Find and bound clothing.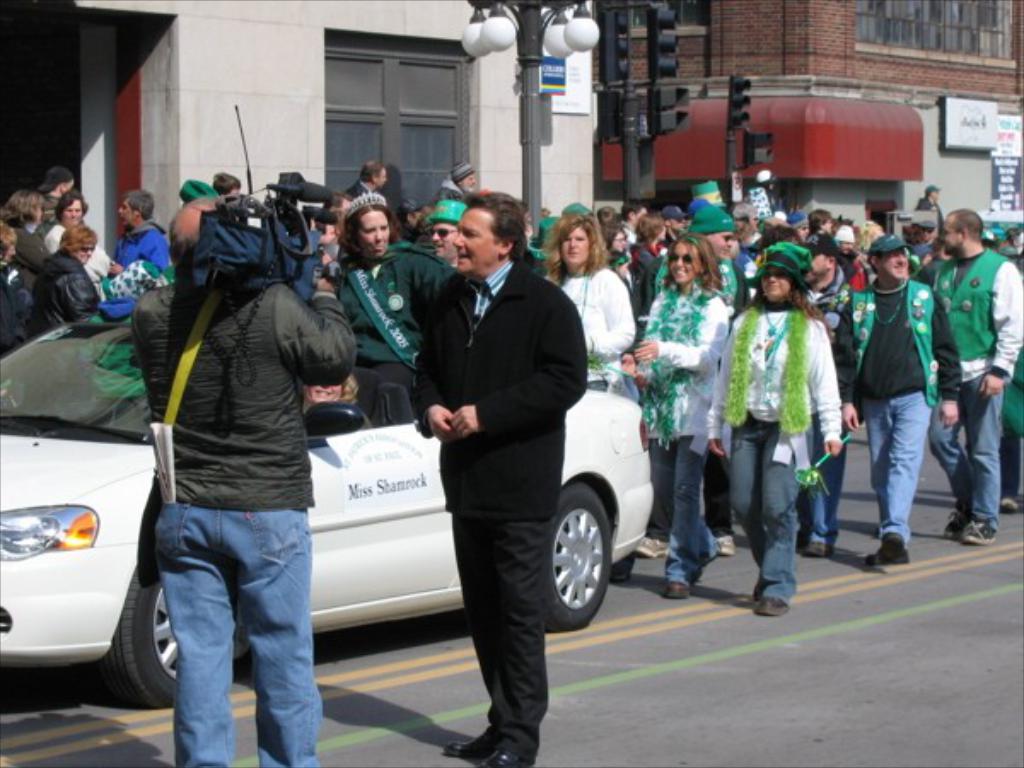
Bound: locate(915, 239, 1022, 531).
